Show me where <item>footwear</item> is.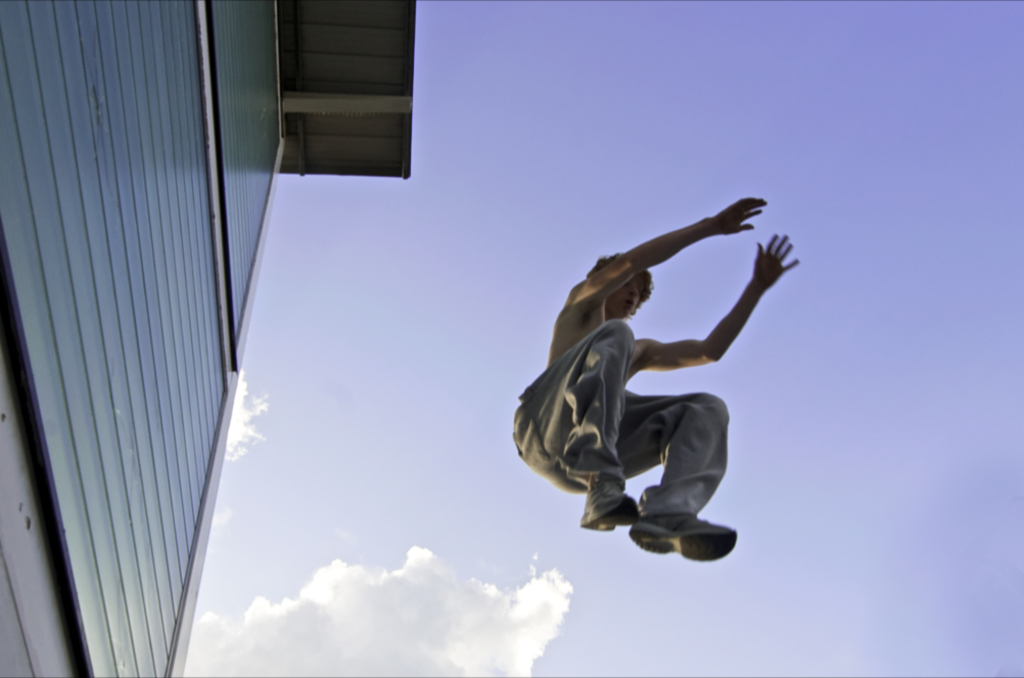
<item>footwear</item> is at [577,472,638,536].
